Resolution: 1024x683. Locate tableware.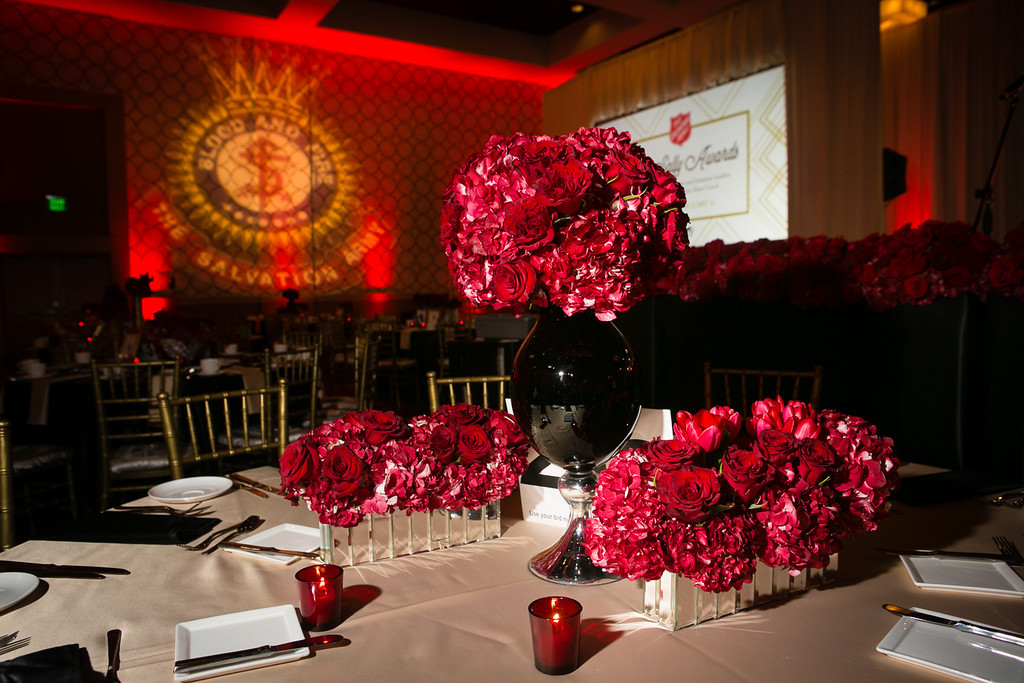
bbox=[203, 517, 269, 558].
